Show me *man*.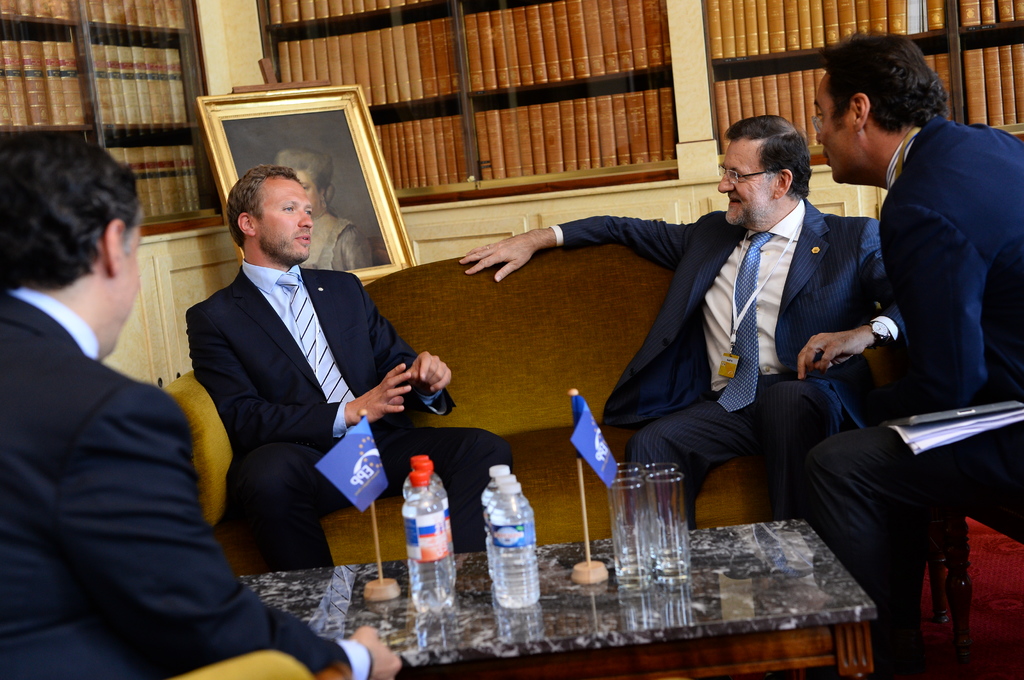
*man* is here: region(179, 166, 520, 573).
